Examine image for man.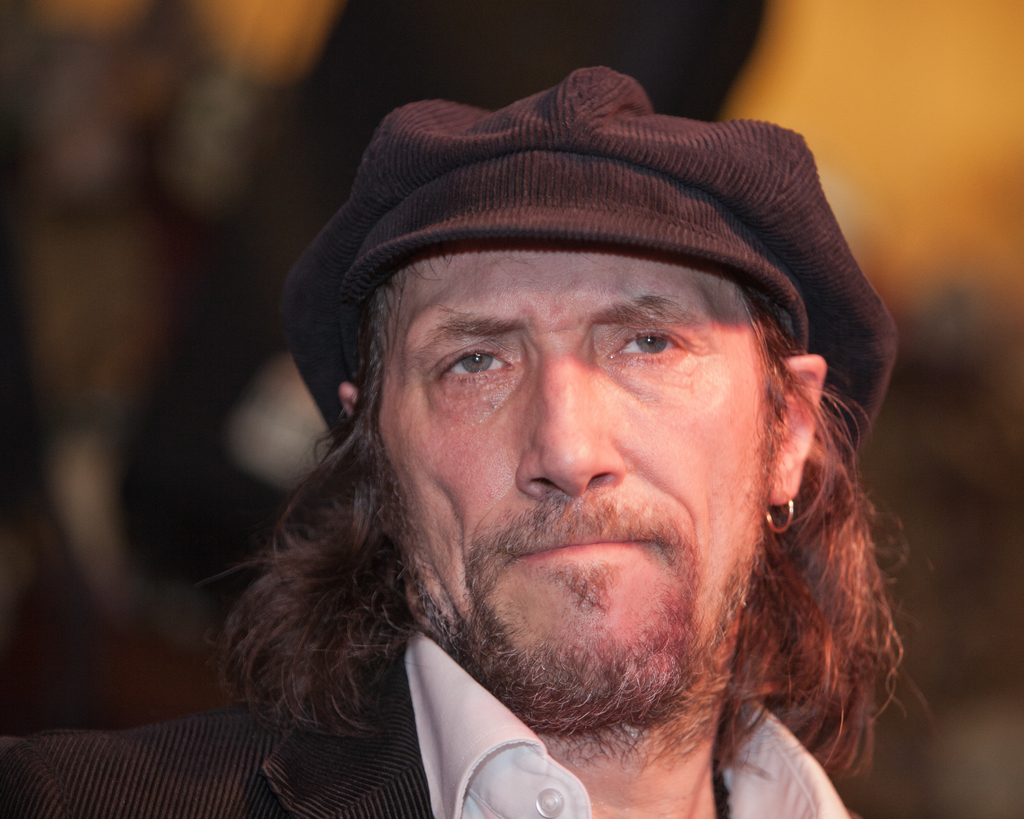
Examination result: 150 63 976 818.
